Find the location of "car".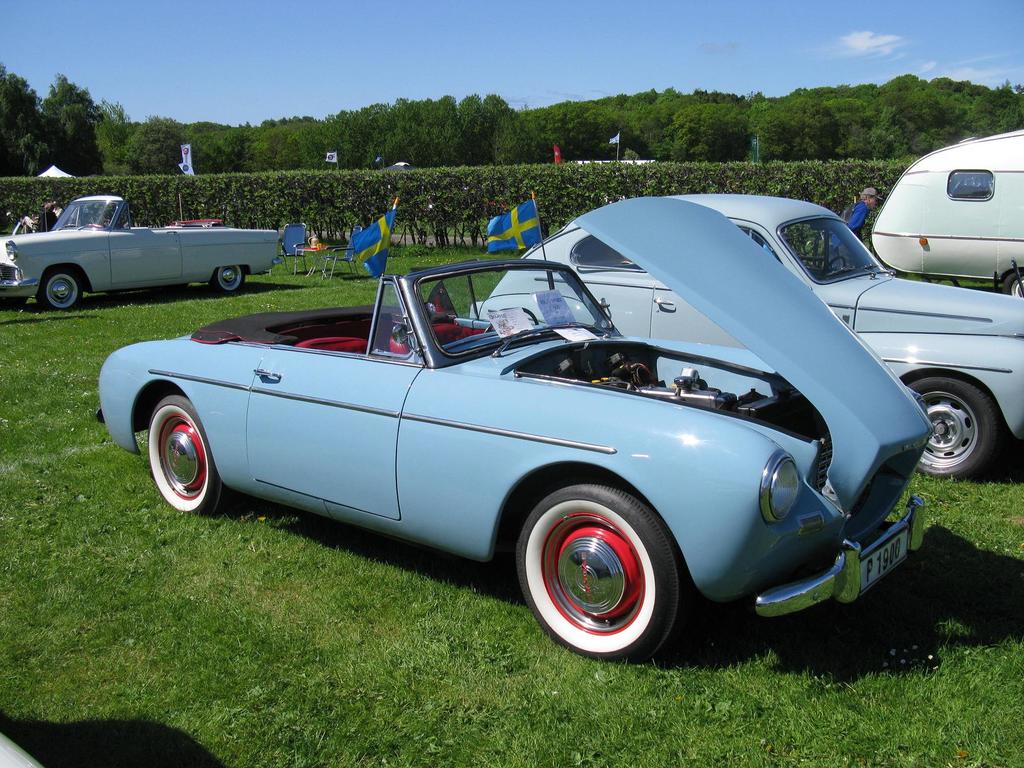
Location: bbox(89, 191, 950, 668).
